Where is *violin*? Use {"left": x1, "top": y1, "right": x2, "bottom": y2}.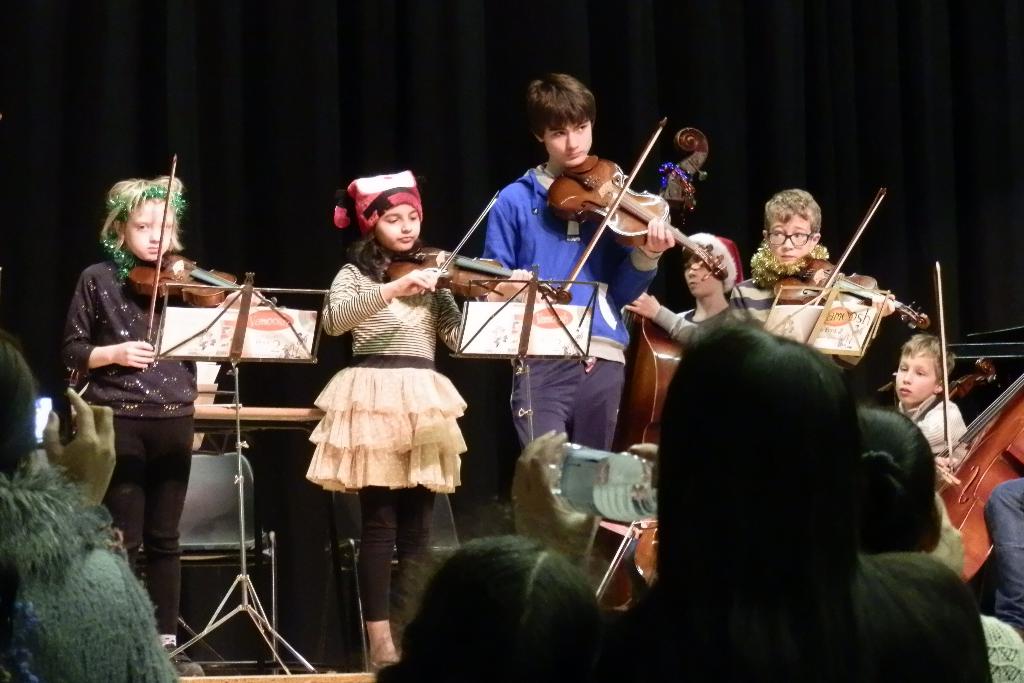
{"left": 630, "top": 514, "right": 658, "bottom": 594}.
